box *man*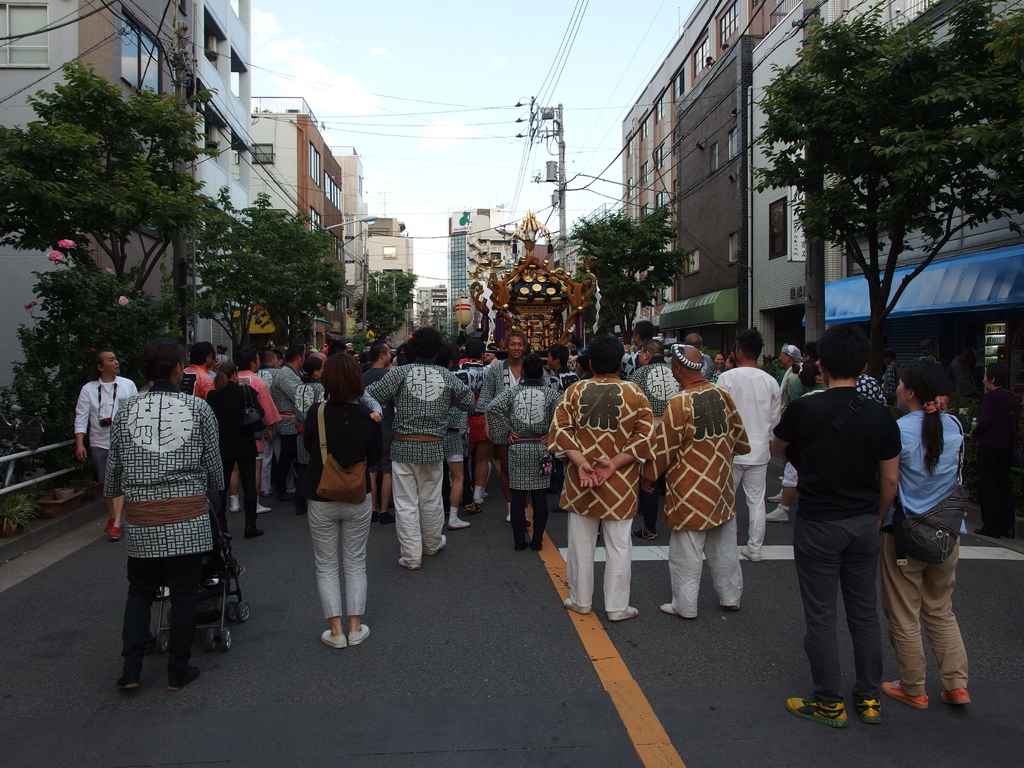
[left=553, top=337, right=653, bottom=621]
